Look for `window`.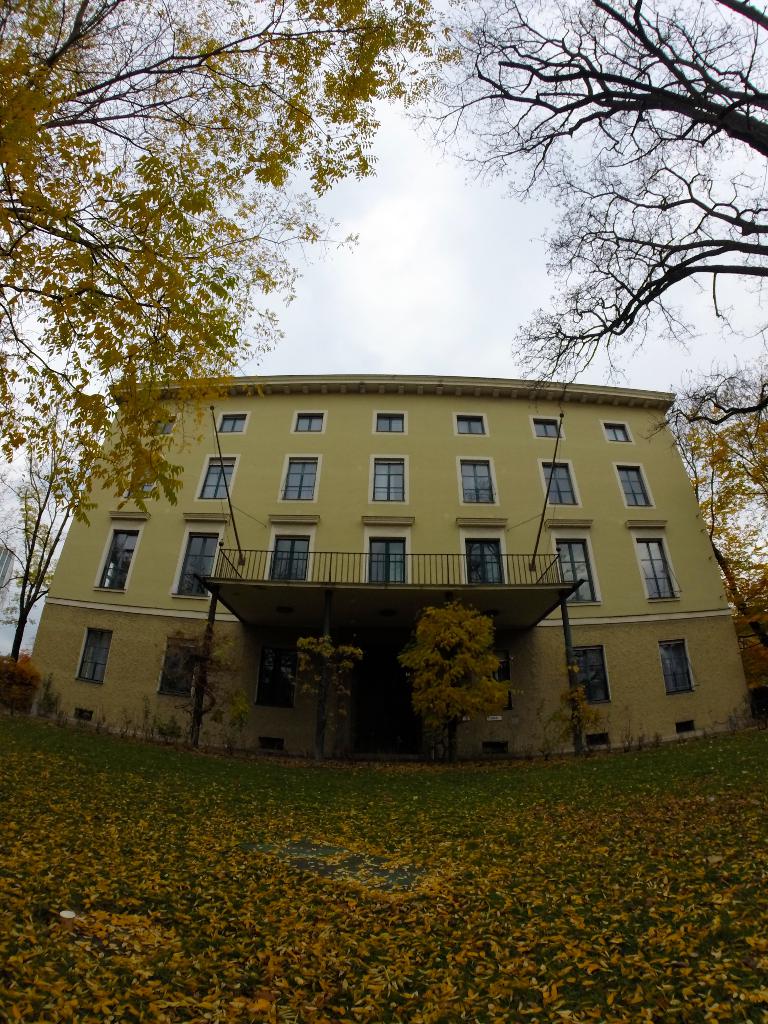
Found: box(458, 534, 513, 586).
